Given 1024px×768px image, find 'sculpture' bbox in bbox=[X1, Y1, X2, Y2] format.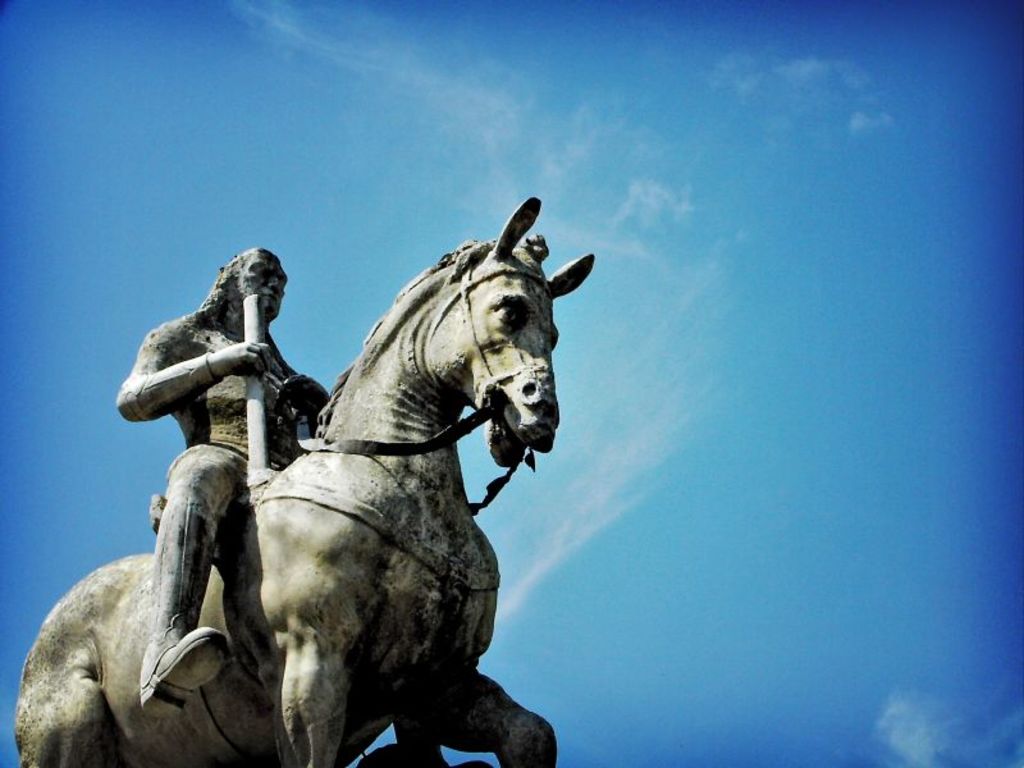
bbox=[8, 192, 598, 765].
